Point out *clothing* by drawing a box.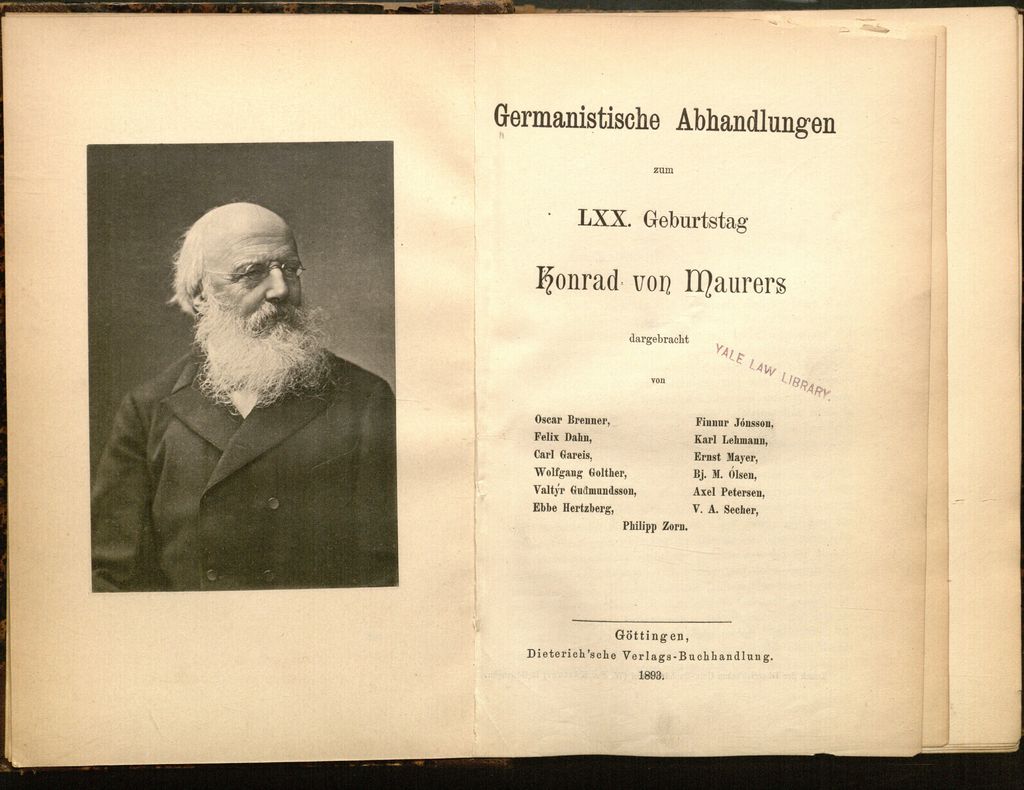
(93, 290, 390, 599).
